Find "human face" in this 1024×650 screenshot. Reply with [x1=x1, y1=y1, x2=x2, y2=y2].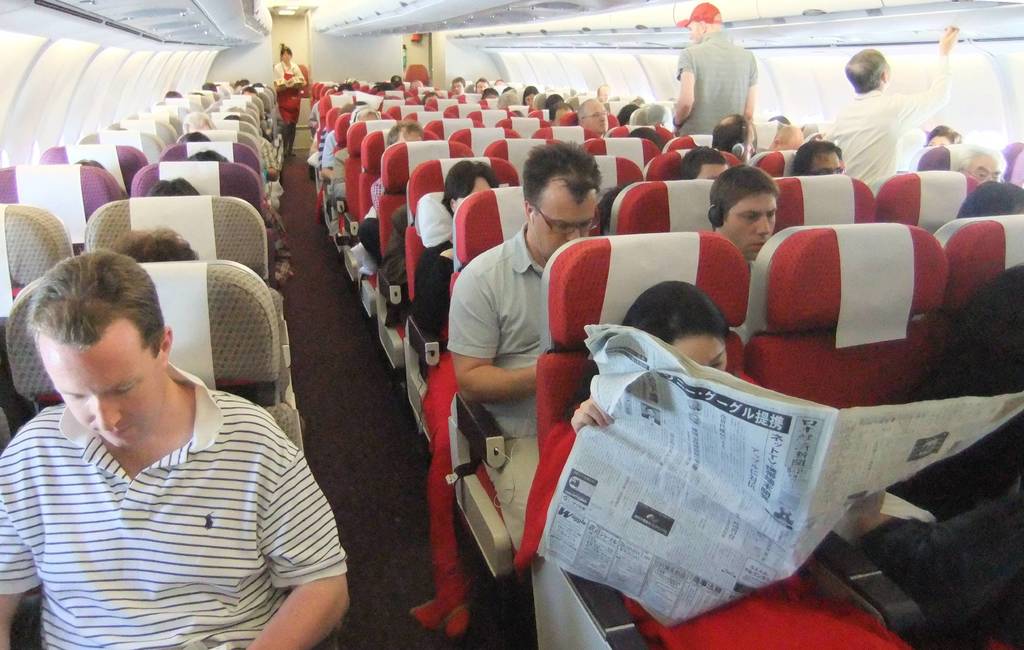
[x1=580, y1=100, x2=609, y2=137].
